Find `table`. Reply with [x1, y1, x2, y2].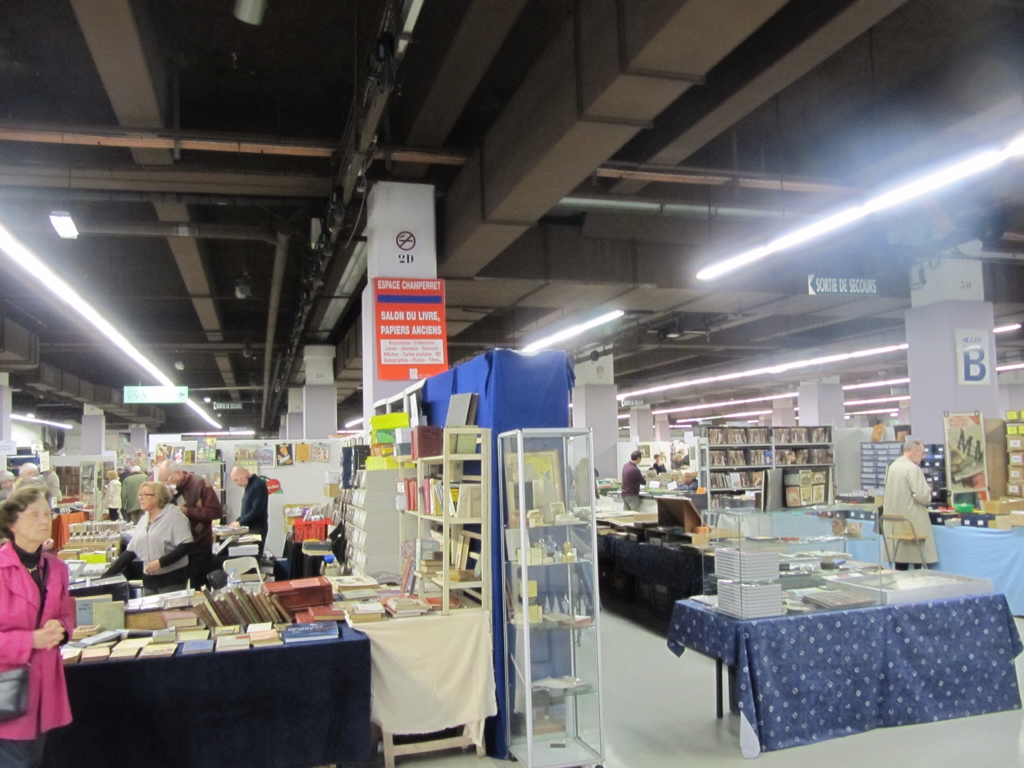
[34, 581, 377, 754].
